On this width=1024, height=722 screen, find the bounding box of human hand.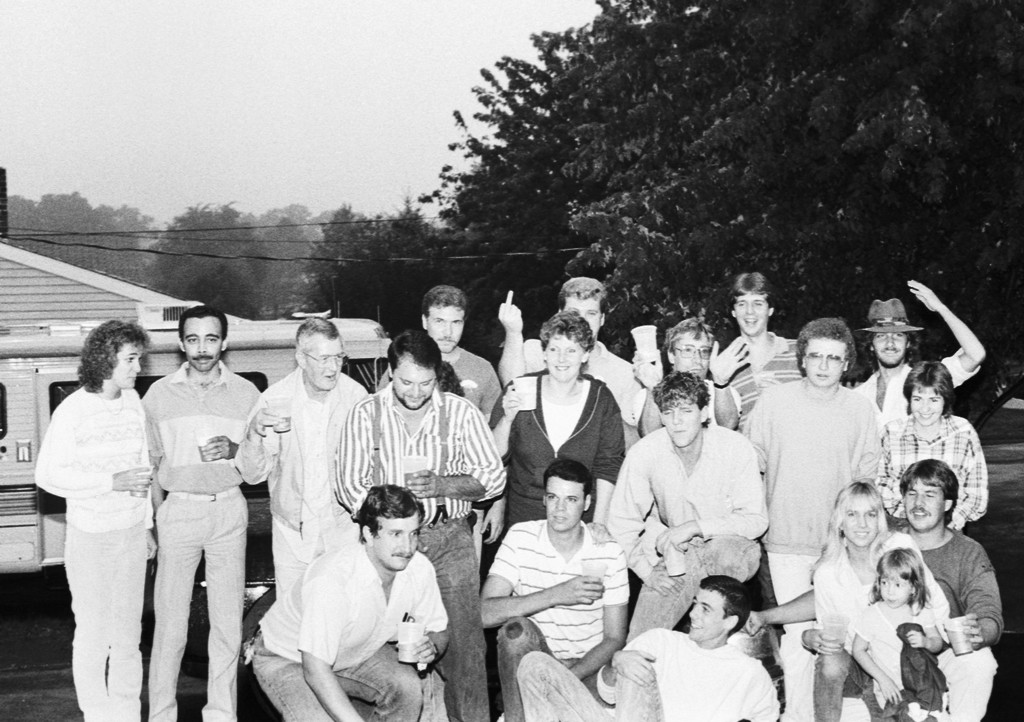
Bounding box: 393/633/439/670.
